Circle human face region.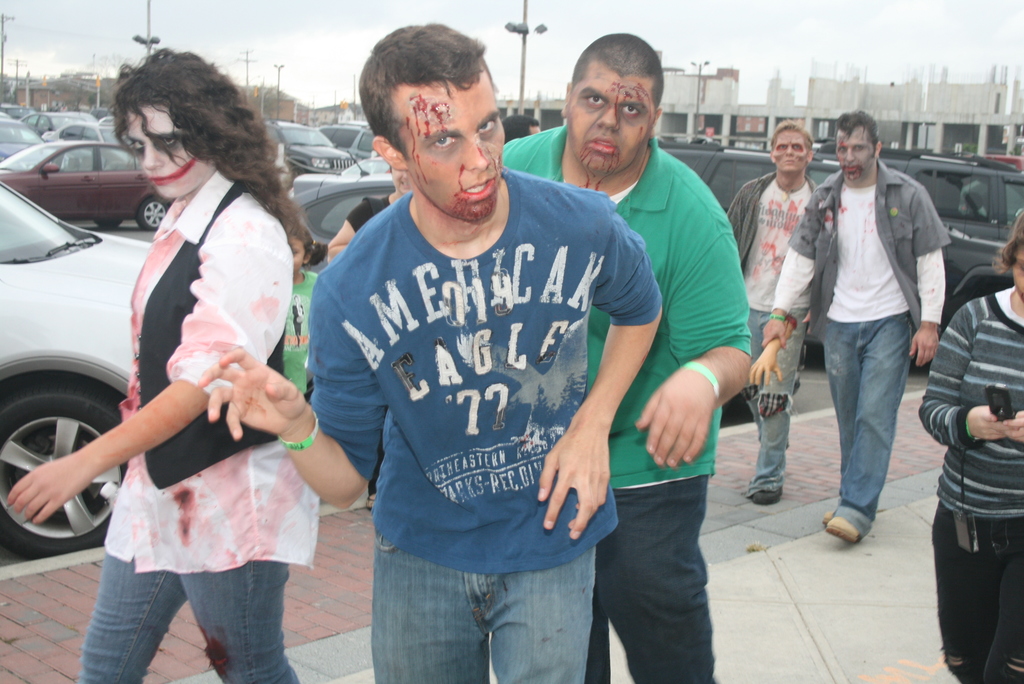
Region: box(118, 94, 207, 196).
